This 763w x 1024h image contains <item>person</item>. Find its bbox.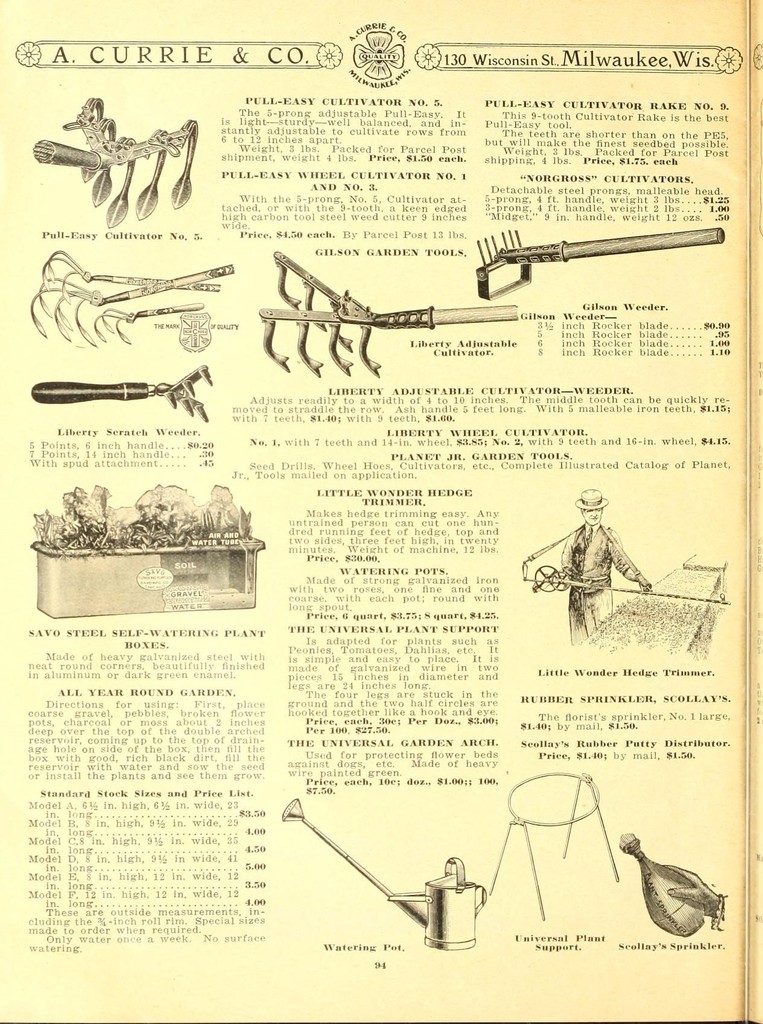
x1=554 y1=488 x2=647 y2=634.
